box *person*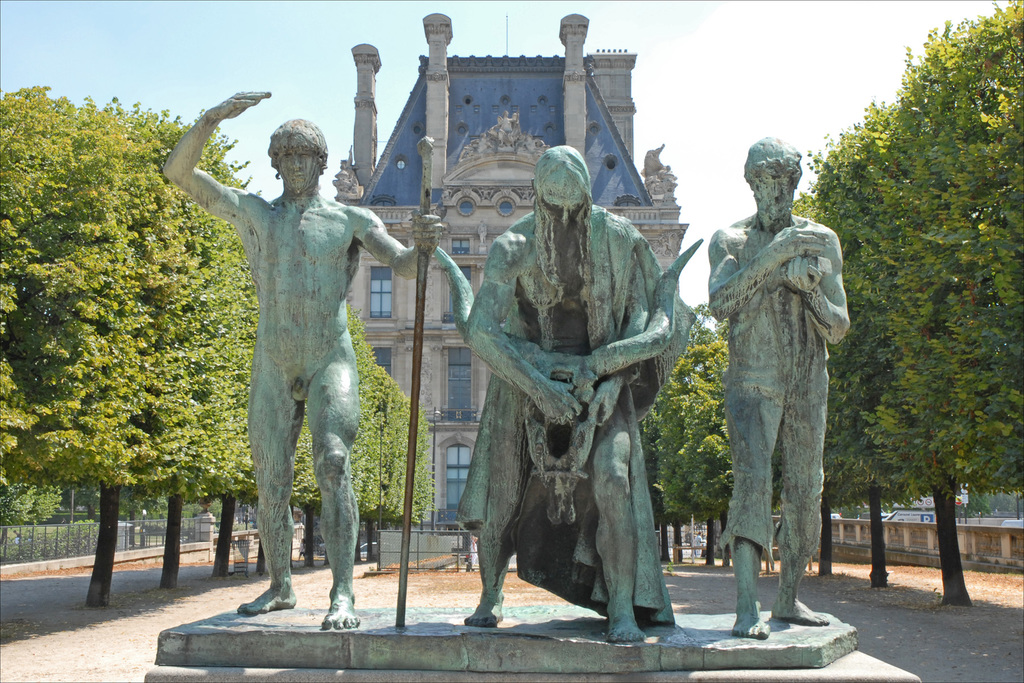
[143, 90, 435, 616]
